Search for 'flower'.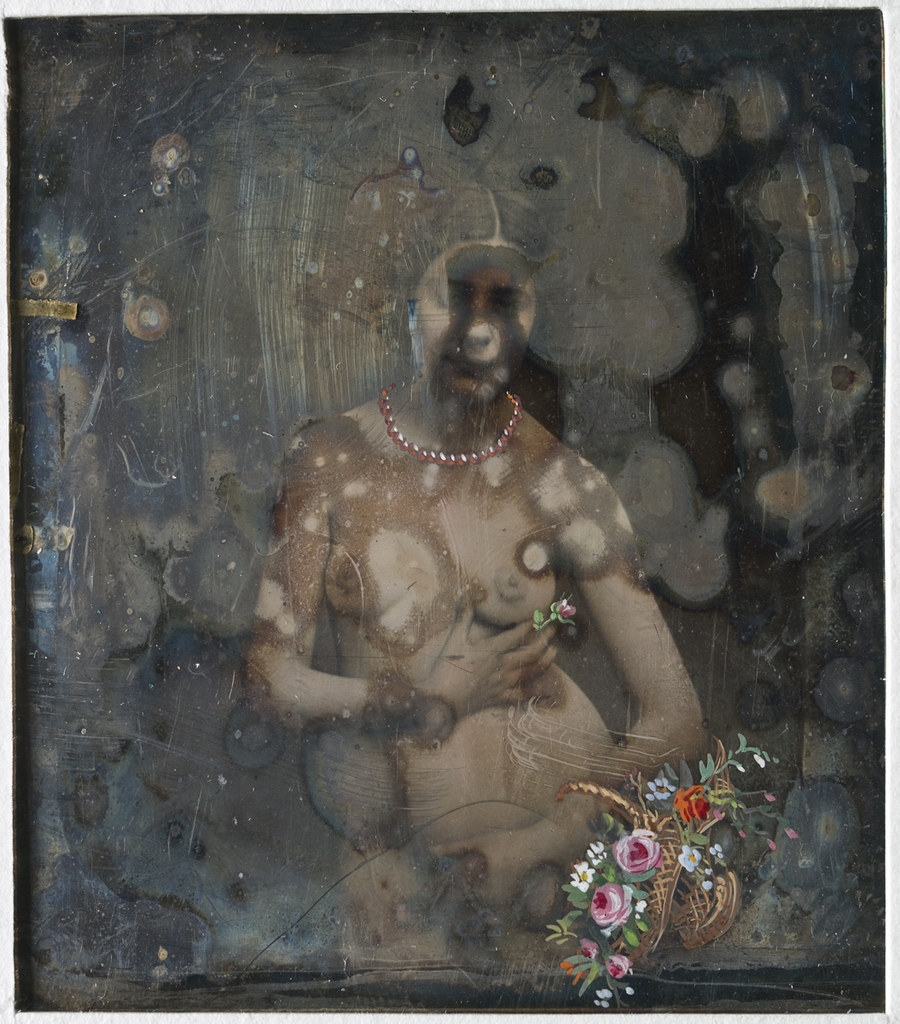
Found at 677/846/702/872.
